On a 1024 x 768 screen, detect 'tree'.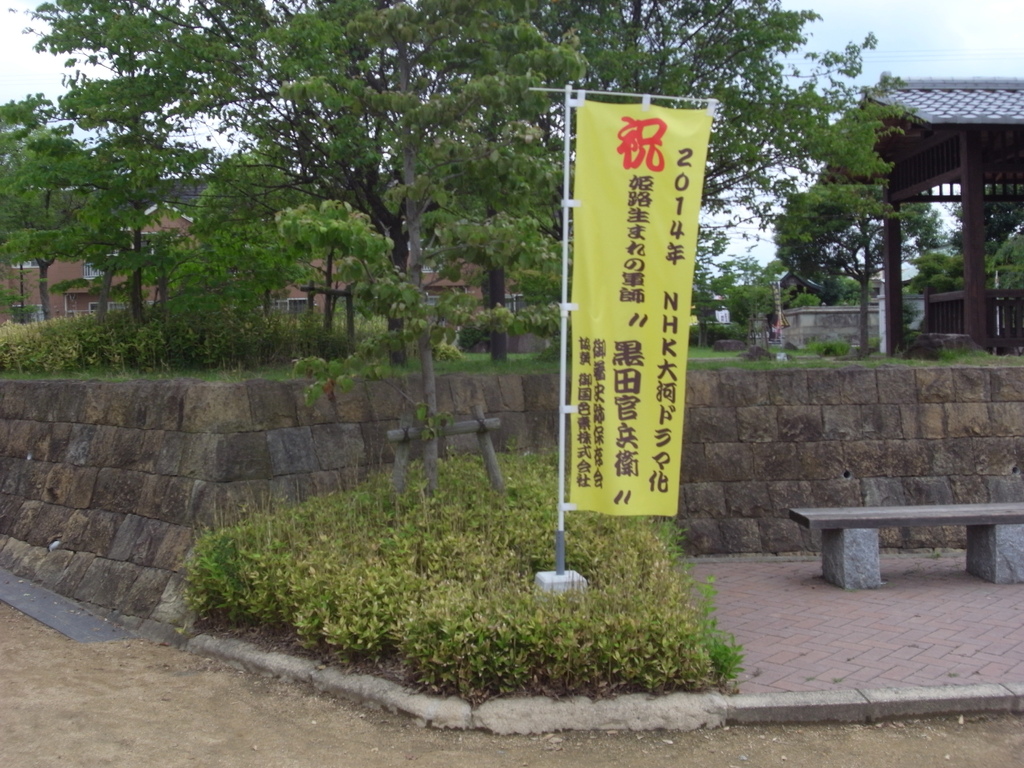
pyautogui.locateOnScreen(779, 196, 940, 352).
